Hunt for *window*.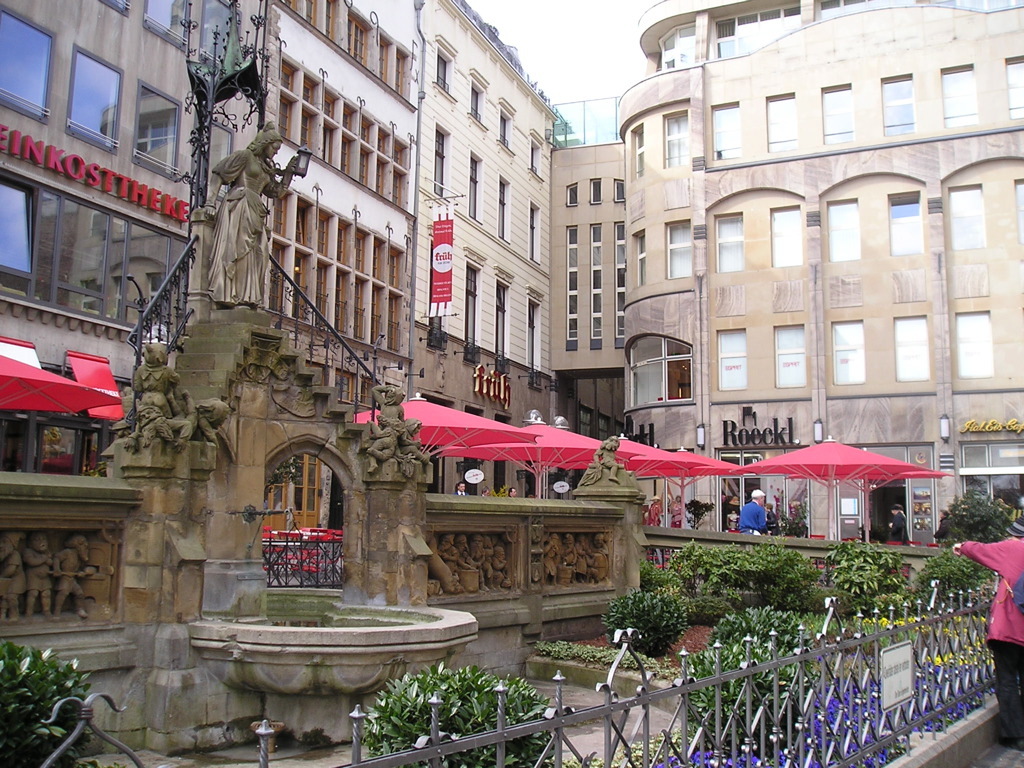
Hunted down at {"left": 715, "top": 2, "right": 803, "bottom": 60}.
